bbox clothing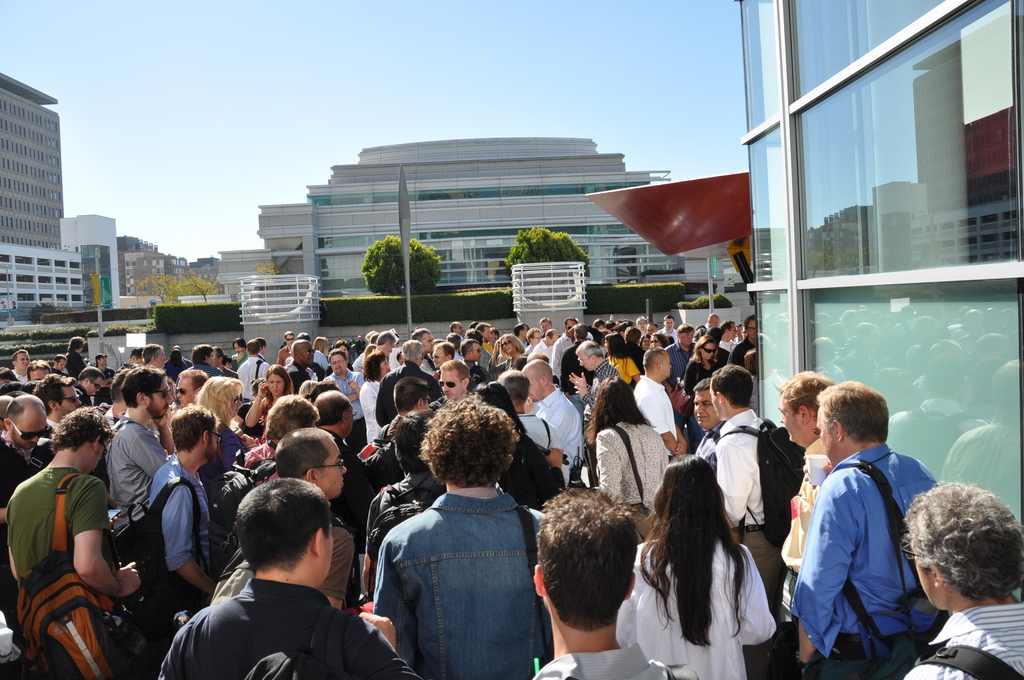
(633,375,680,464)
